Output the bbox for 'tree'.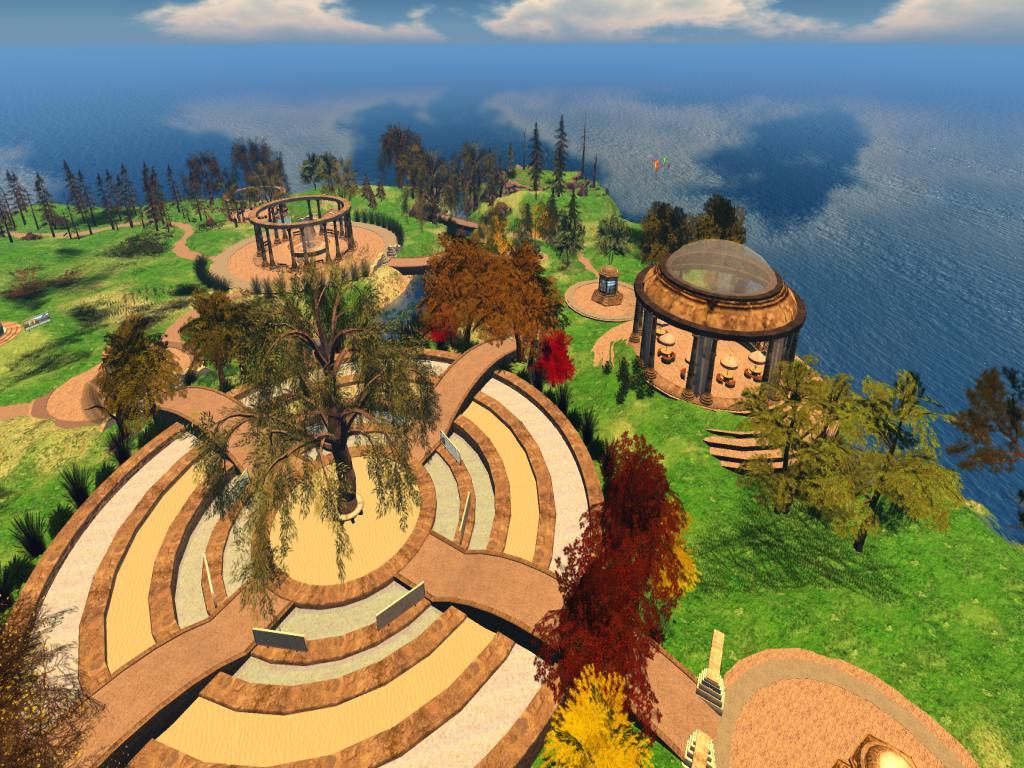
692 190 745 247.
